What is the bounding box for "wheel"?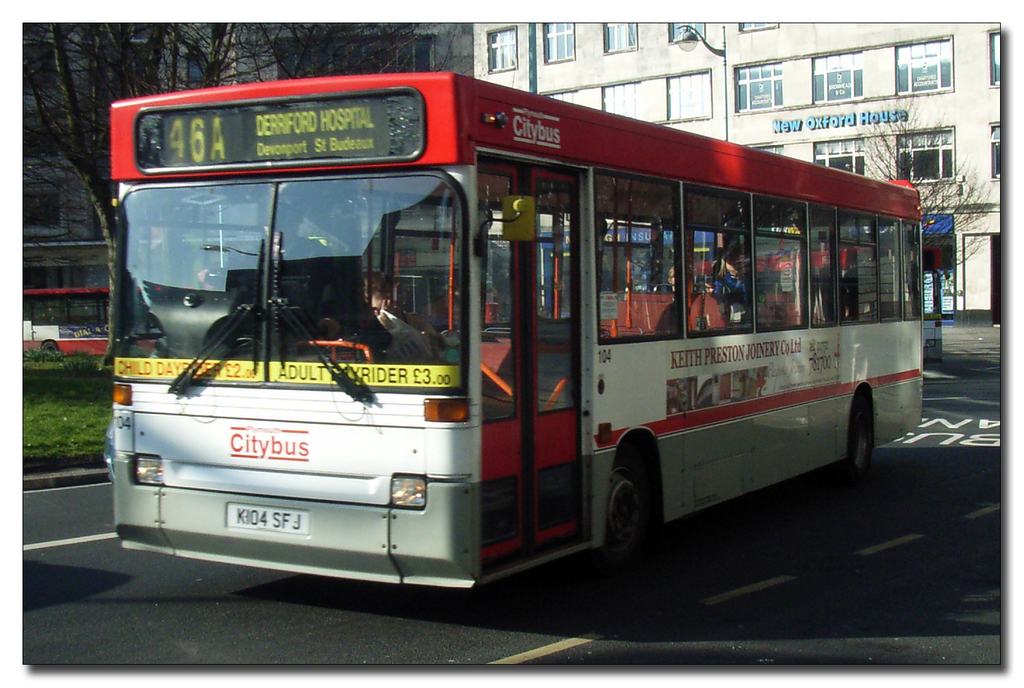
x1=844 y1=404 x2=880 y2=485.
